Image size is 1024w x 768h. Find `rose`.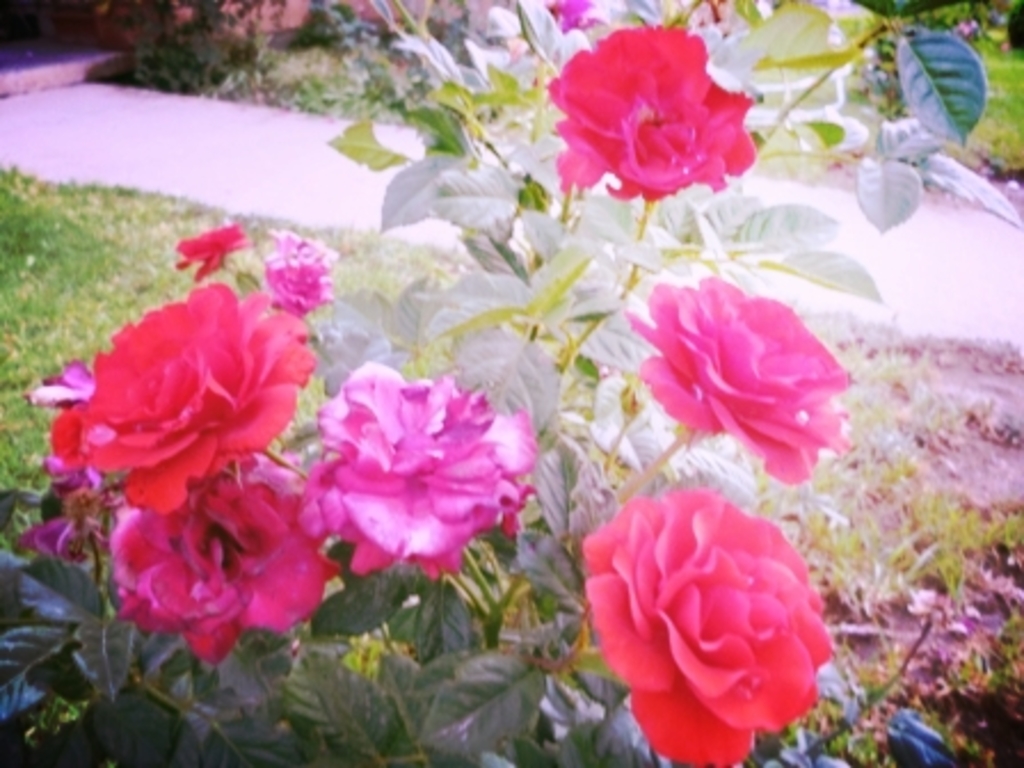
box=[105, 448, 341, 663].
